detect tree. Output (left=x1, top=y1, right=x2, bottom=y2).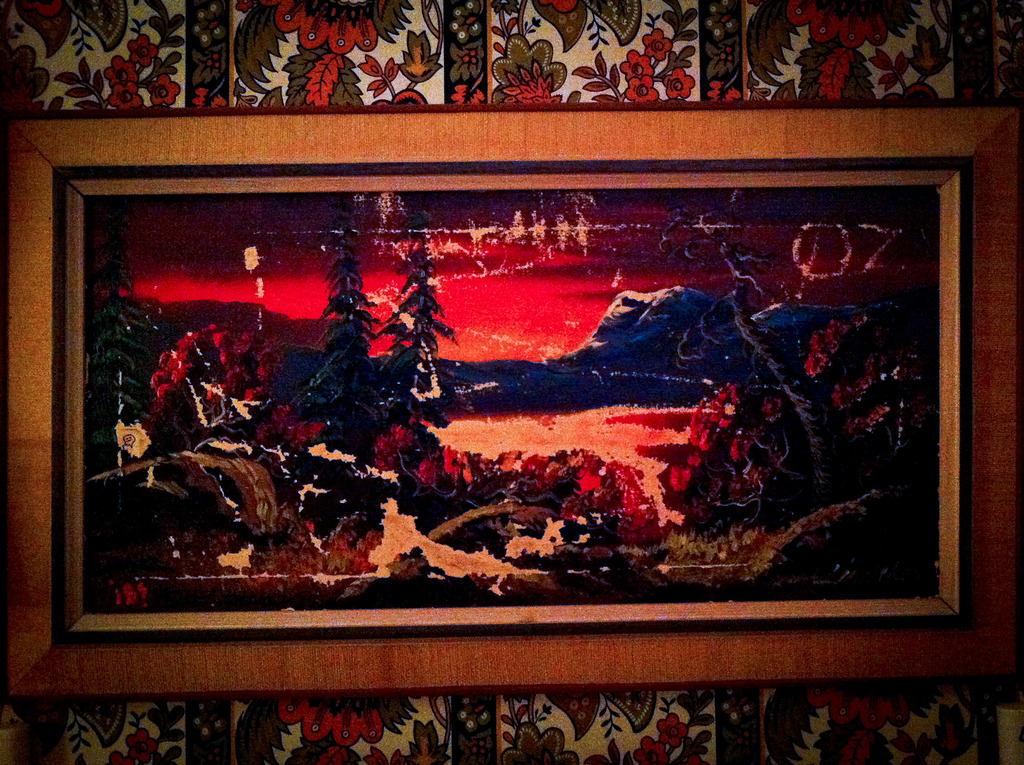
(left=309, top=194, right=393, bottom=392).
